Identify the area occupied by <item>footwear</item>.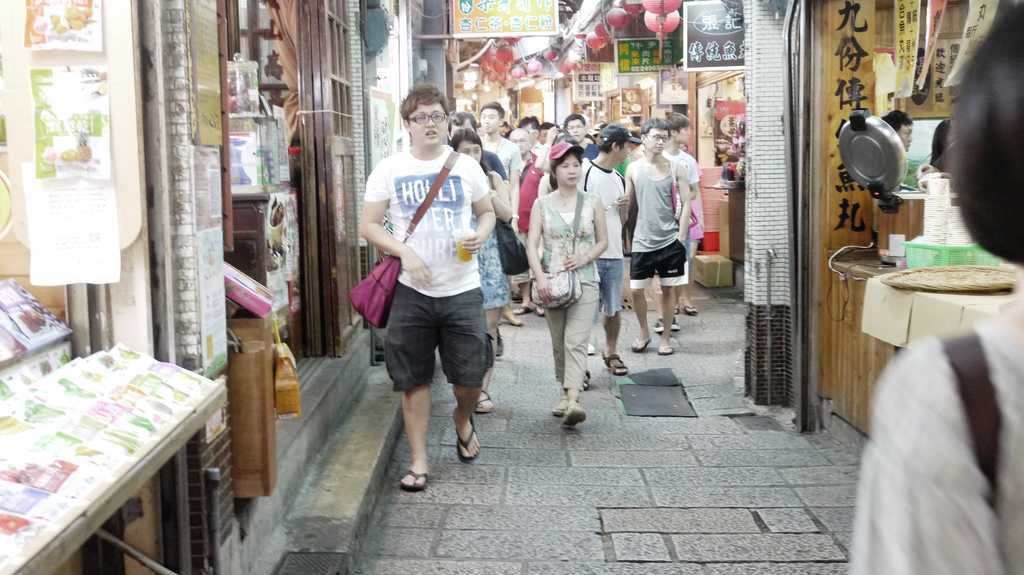
Area: {"left": 568, "top": 403, "right": 588, "bottom": 427}.
